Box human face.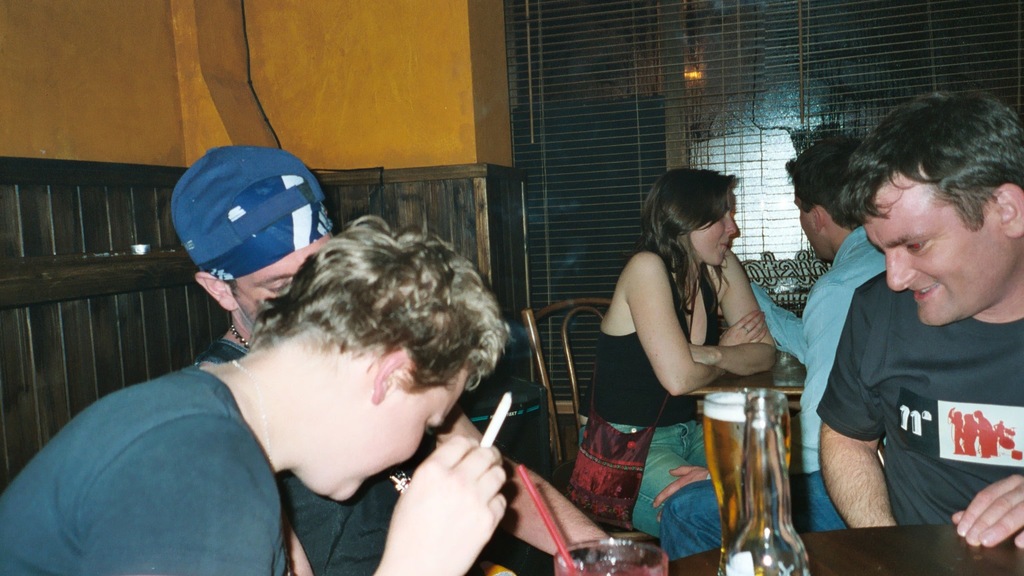
detection(863, 178, 995, 327).
